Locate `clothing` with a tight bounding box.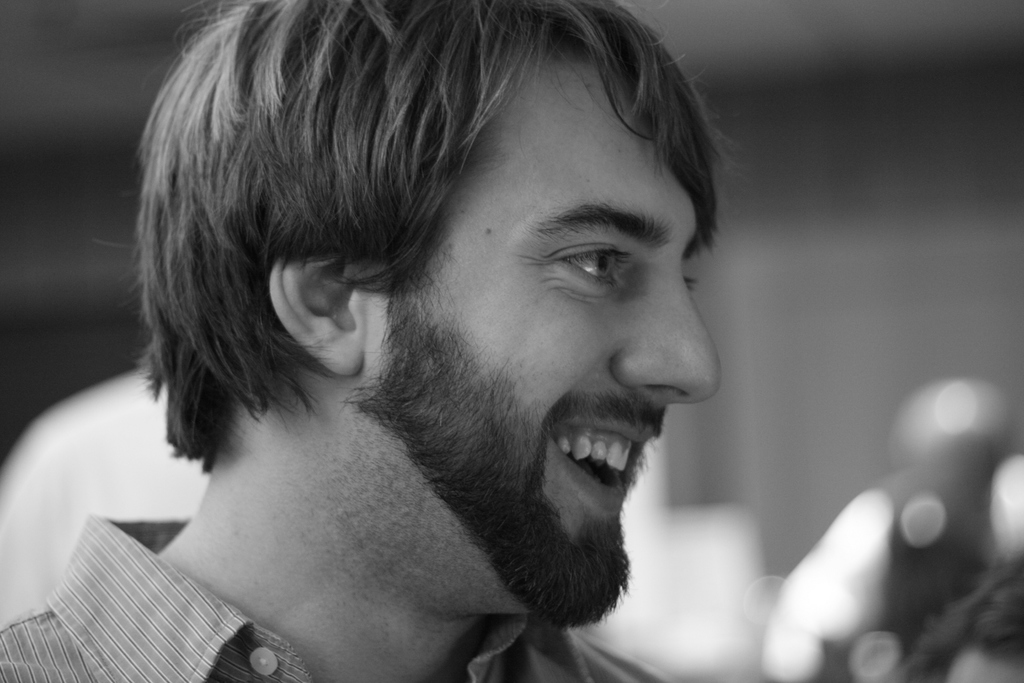
Rect(0, 518, 677, 682).
